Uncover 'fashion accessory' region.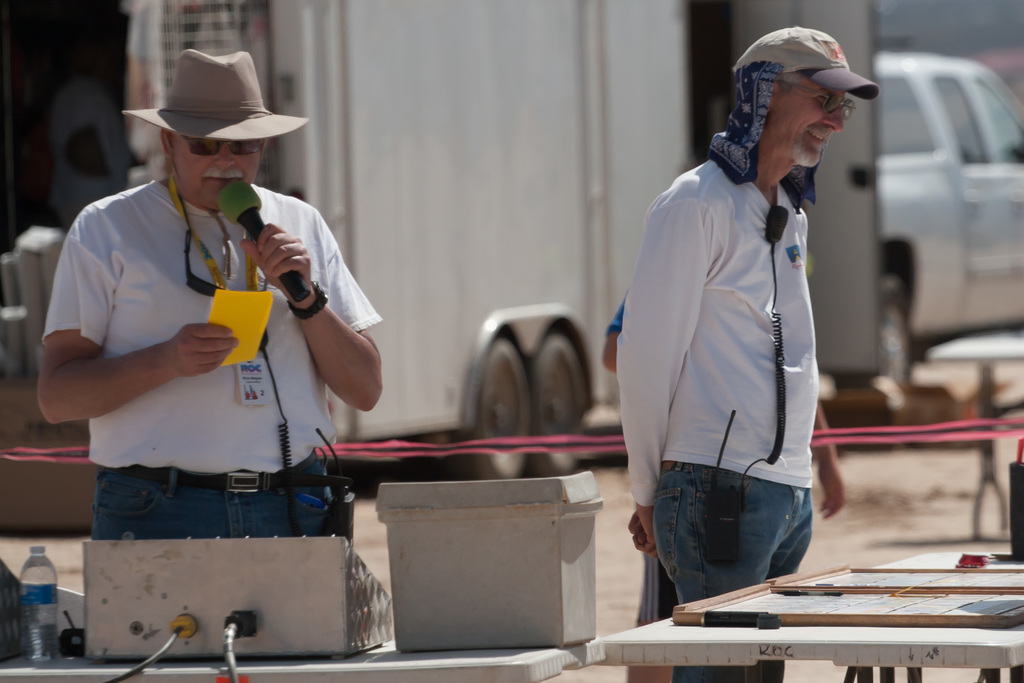
Uncovered: 117/40/312/138.
